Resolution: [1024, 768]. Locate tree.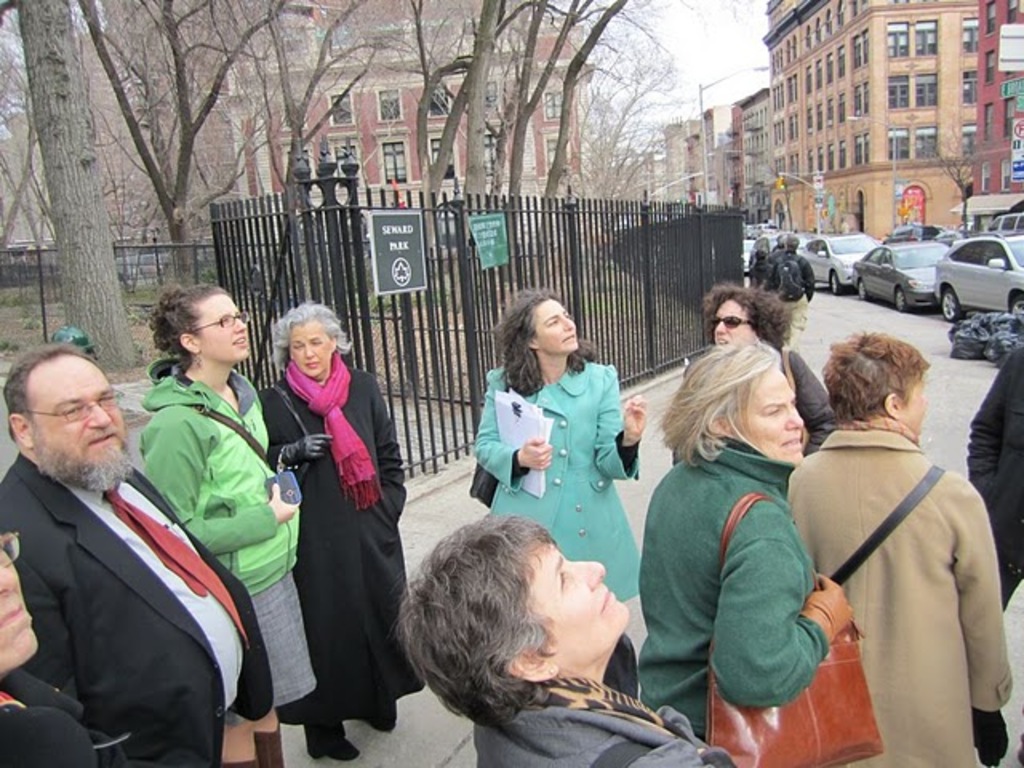
left=830, top=98, right=1016, bottom=275.
